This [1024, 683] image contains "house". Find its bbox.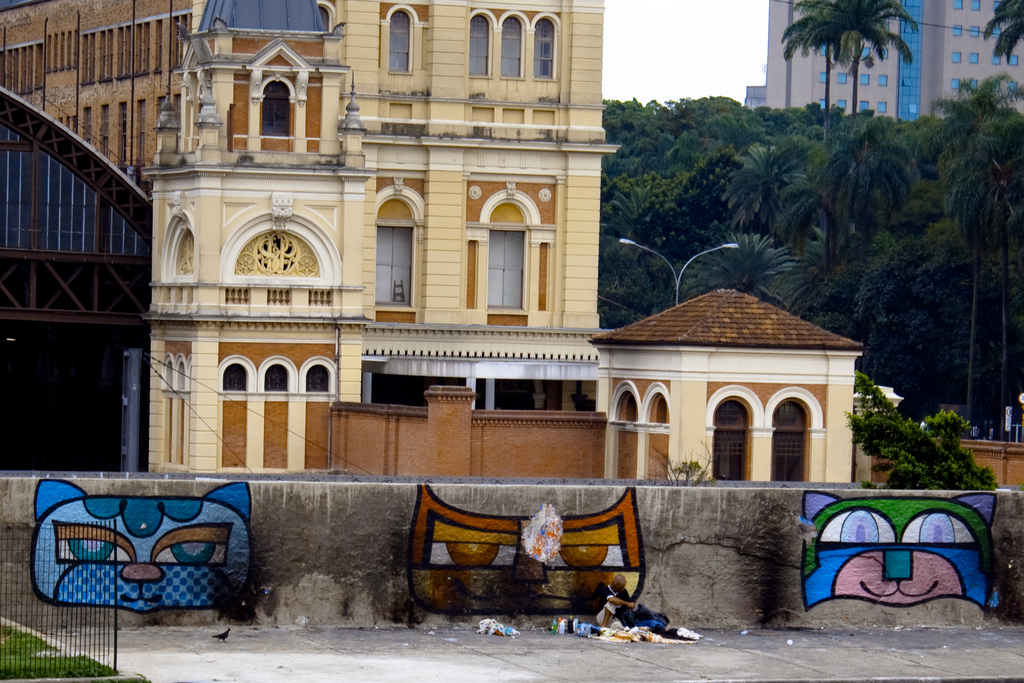
756:0:1018:120.
